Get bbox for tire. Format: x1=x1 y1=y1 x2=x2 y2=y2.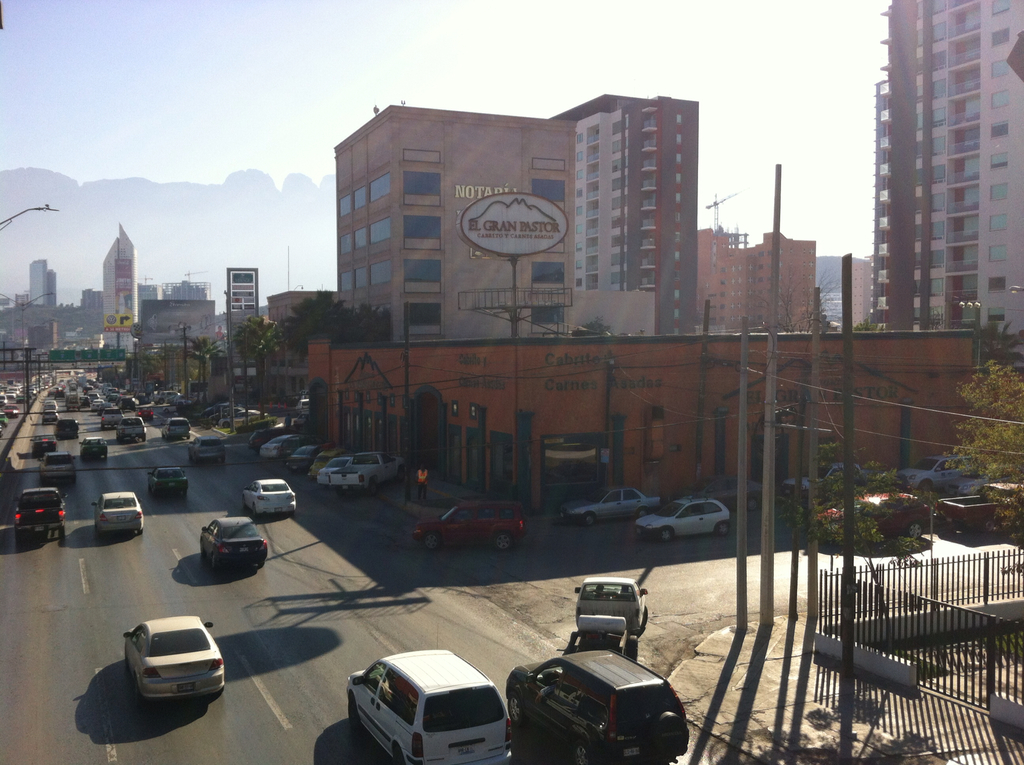
x1=583 y1=513 x2=596 y2=525.
